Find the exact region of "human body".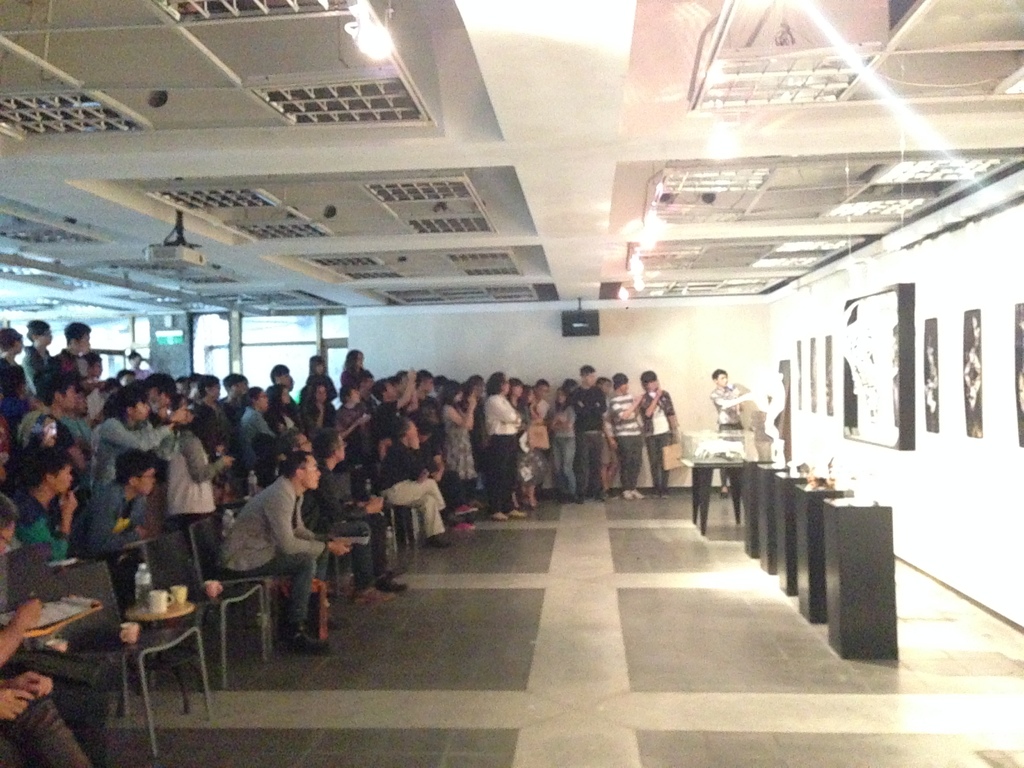
Exact region: x1=709 y1=371 x2=764 y2=492.
